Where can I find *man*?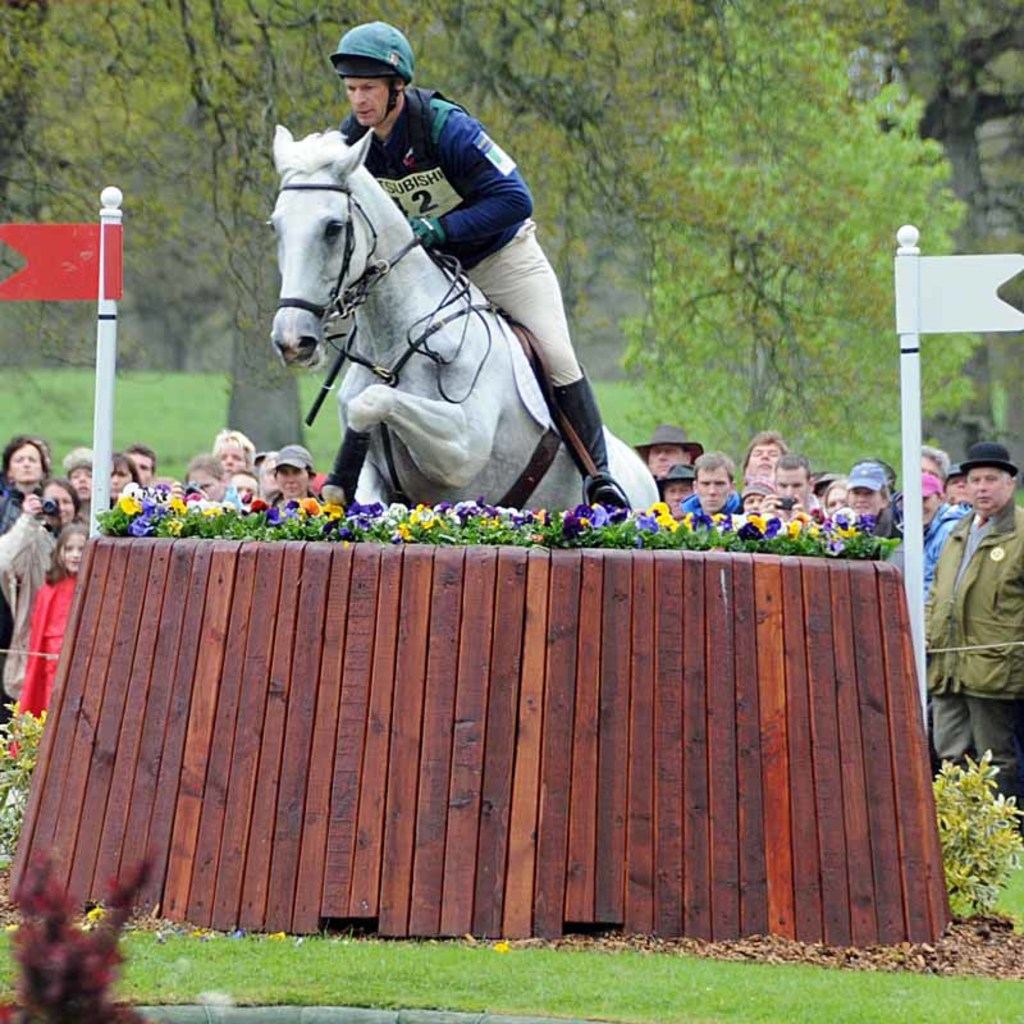
You can find it at (119,436,166,497).
